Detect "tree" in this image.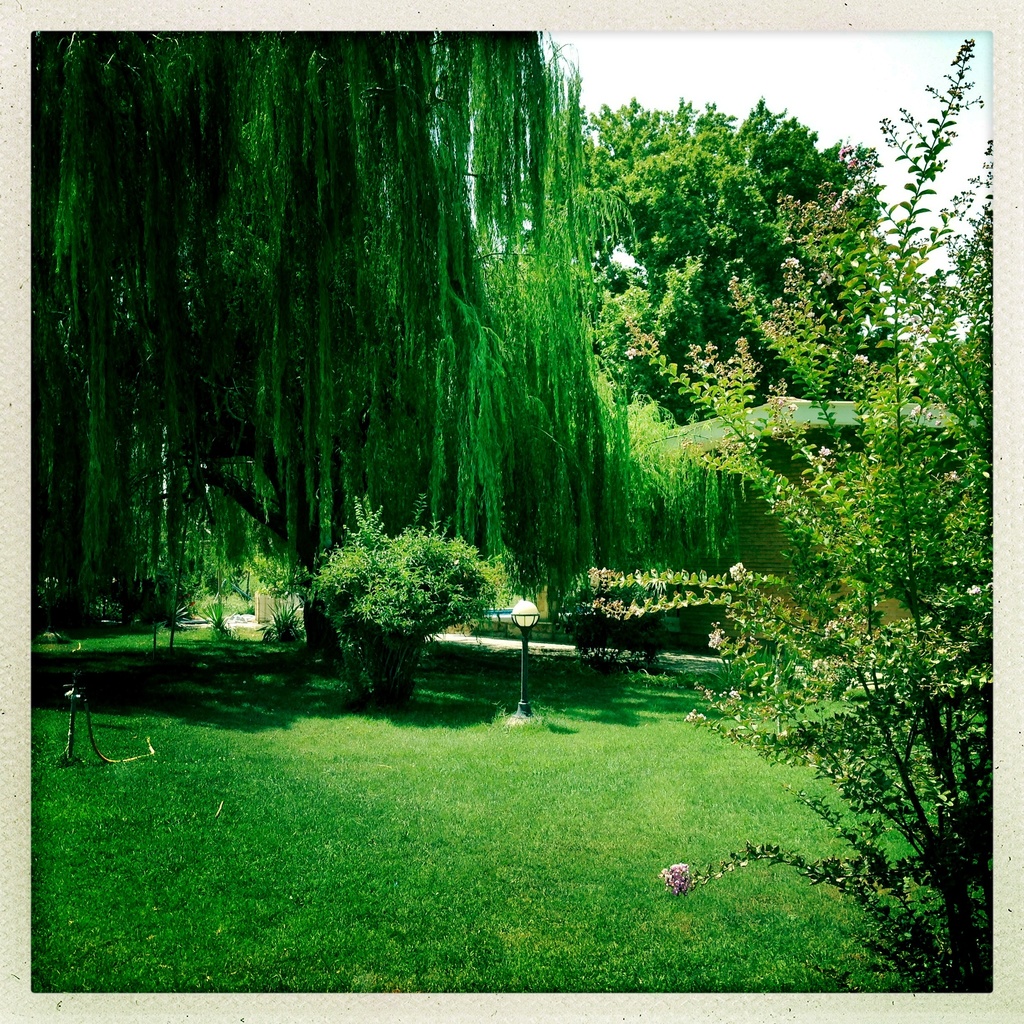
Detection: locate(25, 15, 630, 662).
